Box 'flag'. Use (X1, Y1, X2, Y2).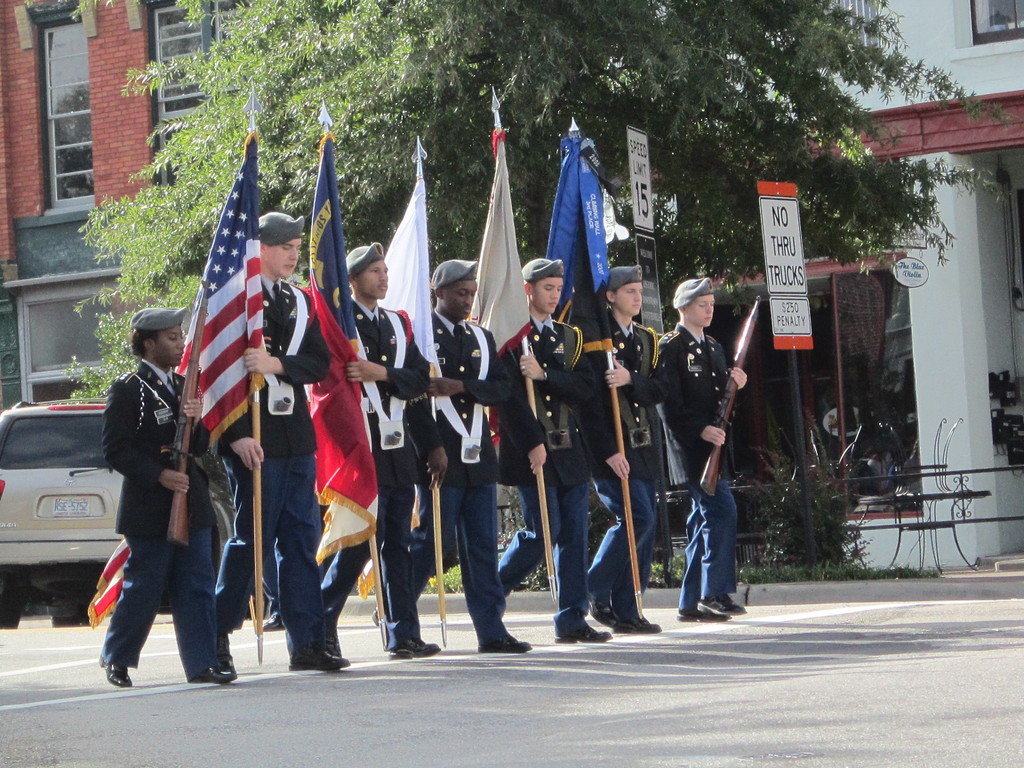
(382, 175, 438, 452).
